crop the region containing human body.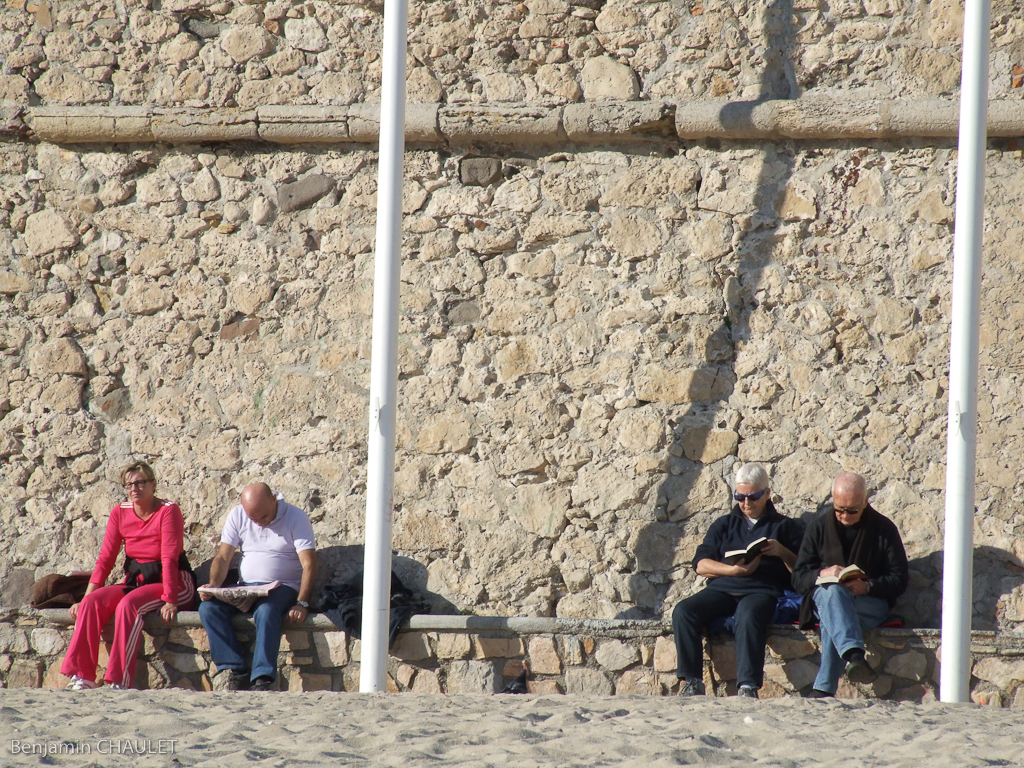
Crop region: Rect(63, 450, 178, 699).
